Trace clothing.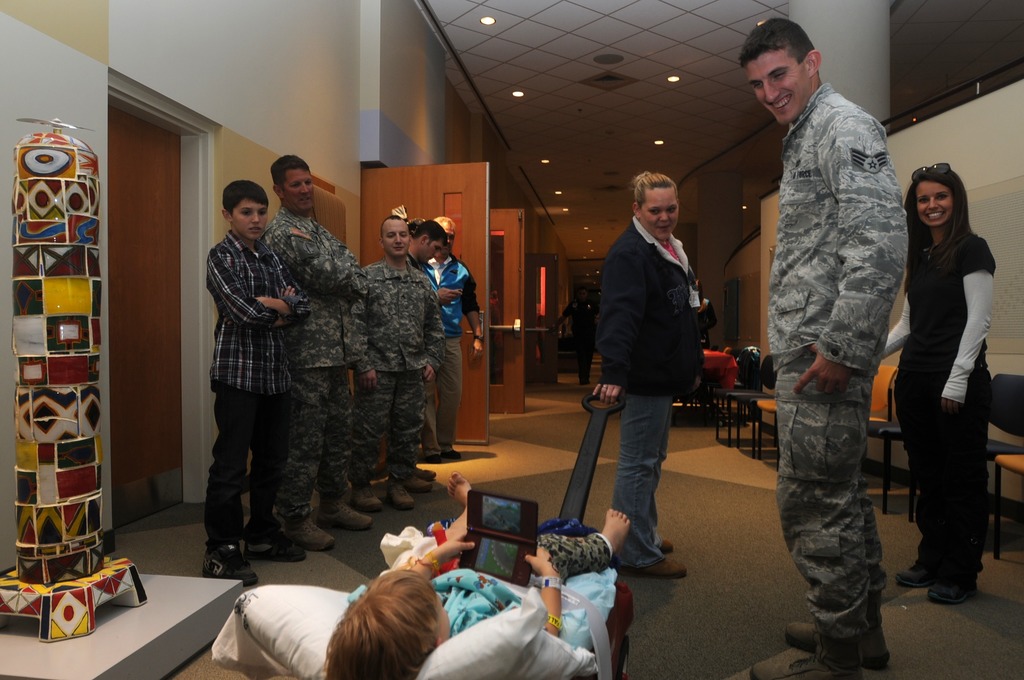
Traced to x1=402 y1=247 x2=441 y2=301.
